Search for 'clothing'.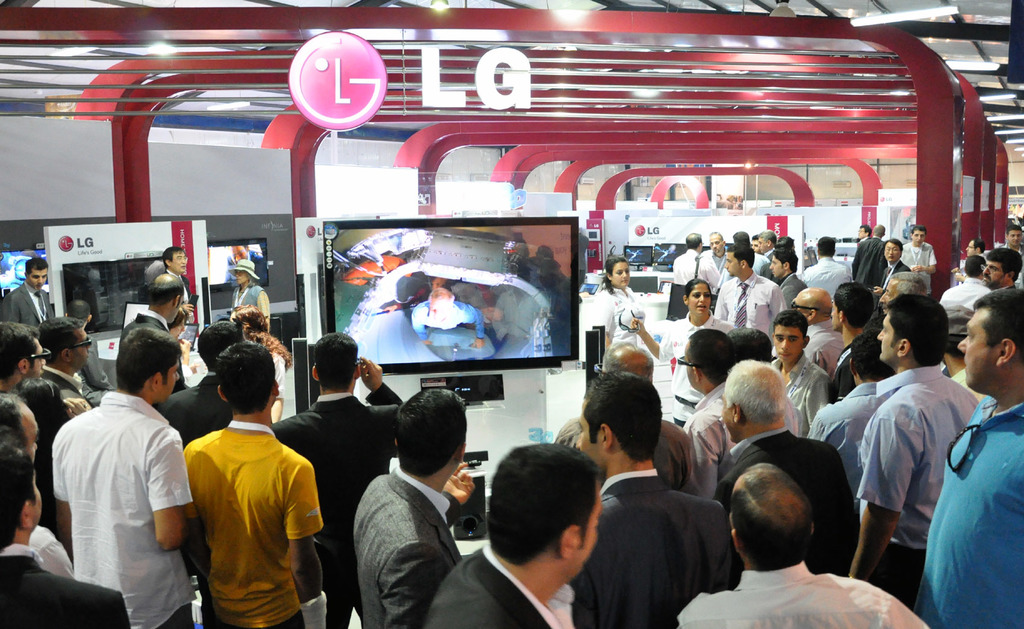
Found at 603/281/637/345.
